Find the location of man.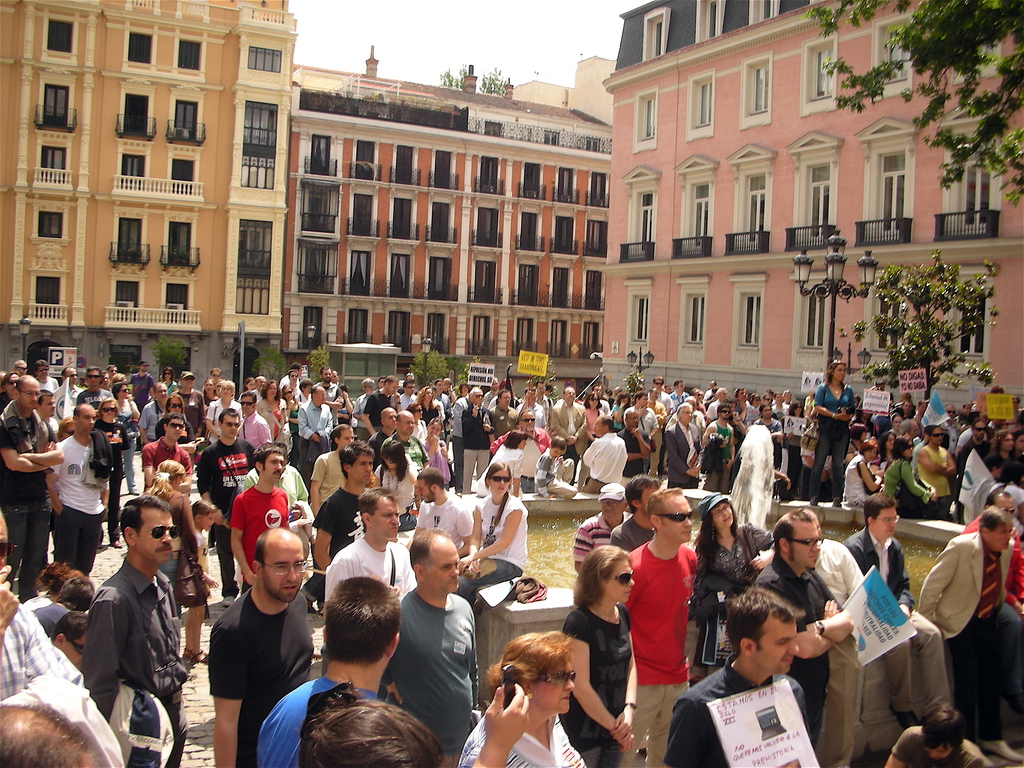
Location: select_region(177, 371, 204, 420).
